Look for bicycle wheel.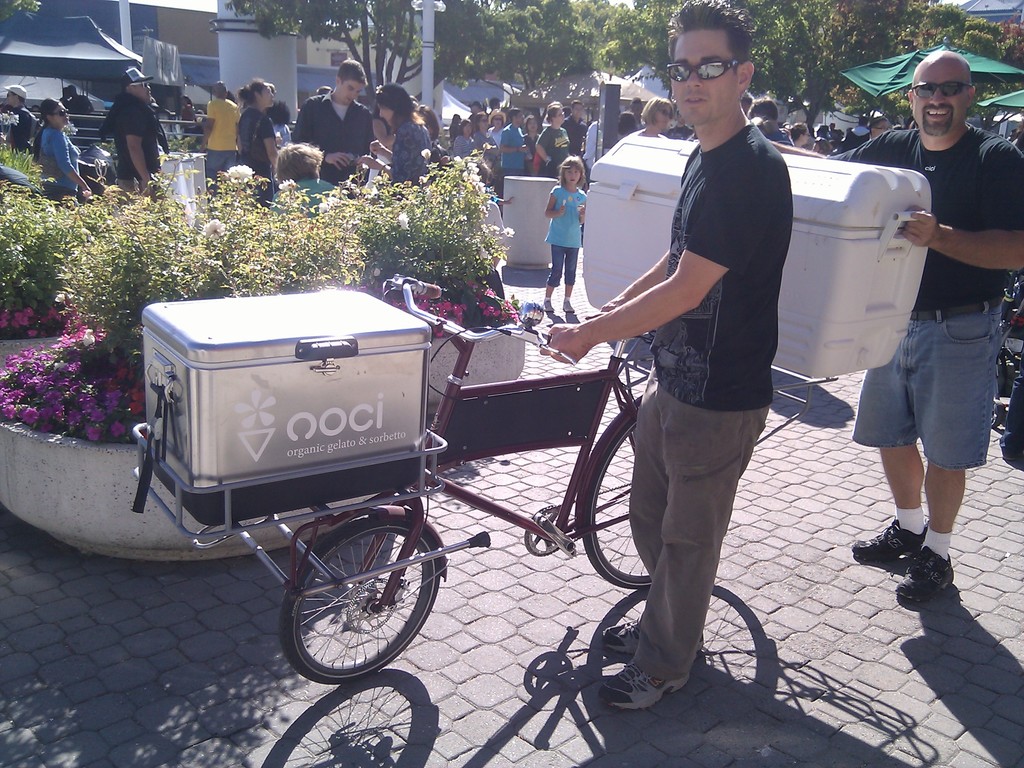
Found: {"left": 573, "top": 400, "right": 659, "bottom": 593}.
